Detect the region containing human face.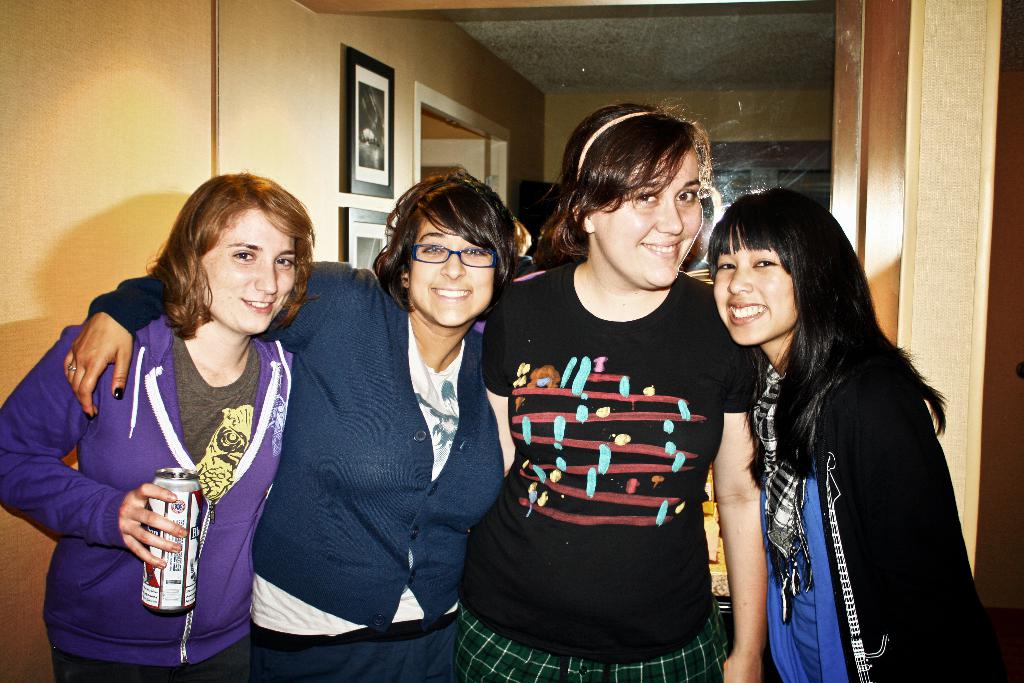
bbox(408, 219, 488, 323).
